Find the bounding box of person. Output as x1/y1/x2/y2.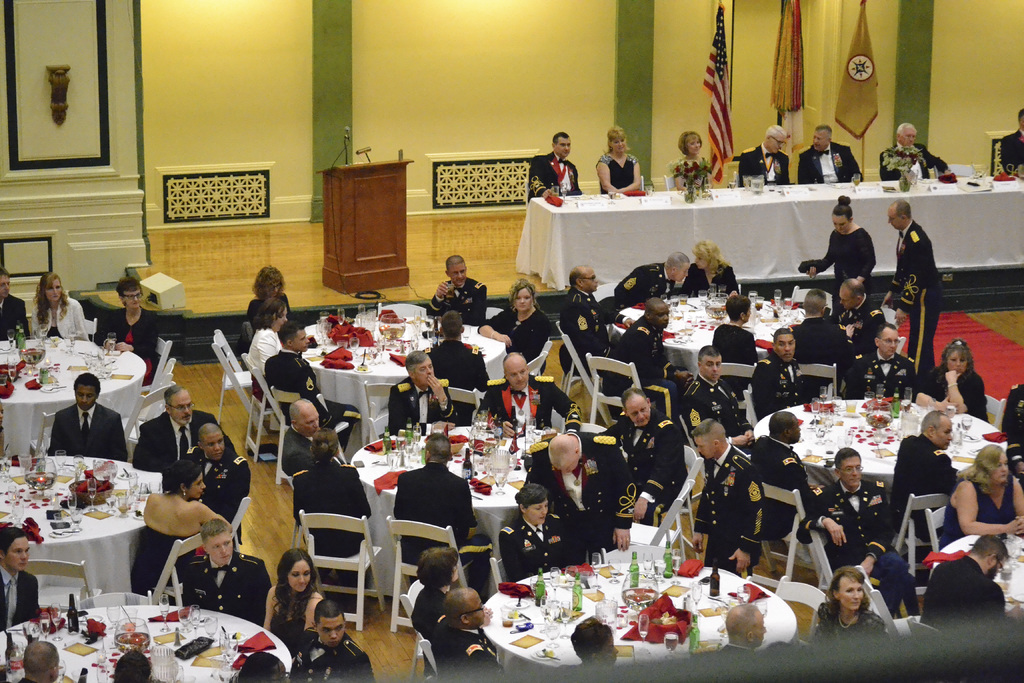
127/466/230/597.
